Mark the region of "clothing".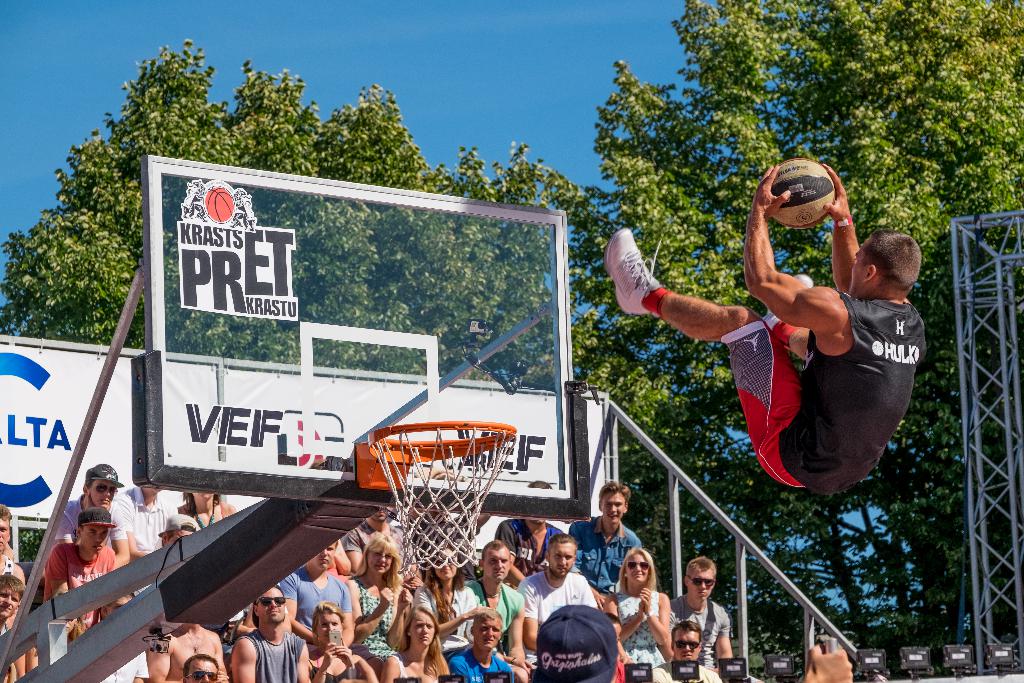
Region: bbox=[124, 486, 166, 549].
